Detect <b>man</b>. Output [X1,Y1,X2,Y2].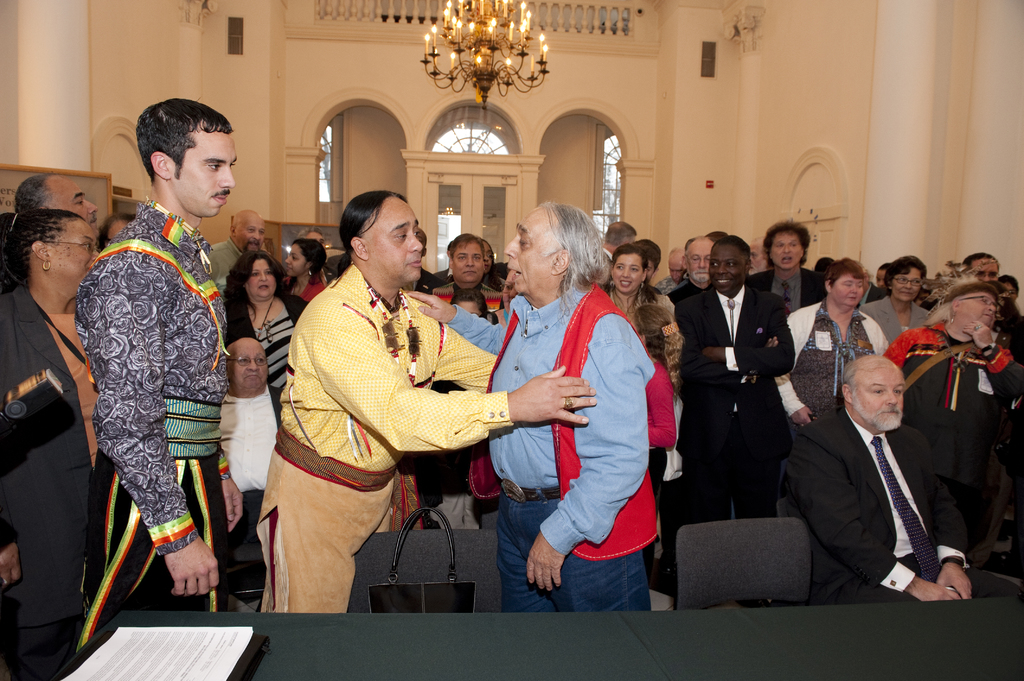
[639,235,666,301].
